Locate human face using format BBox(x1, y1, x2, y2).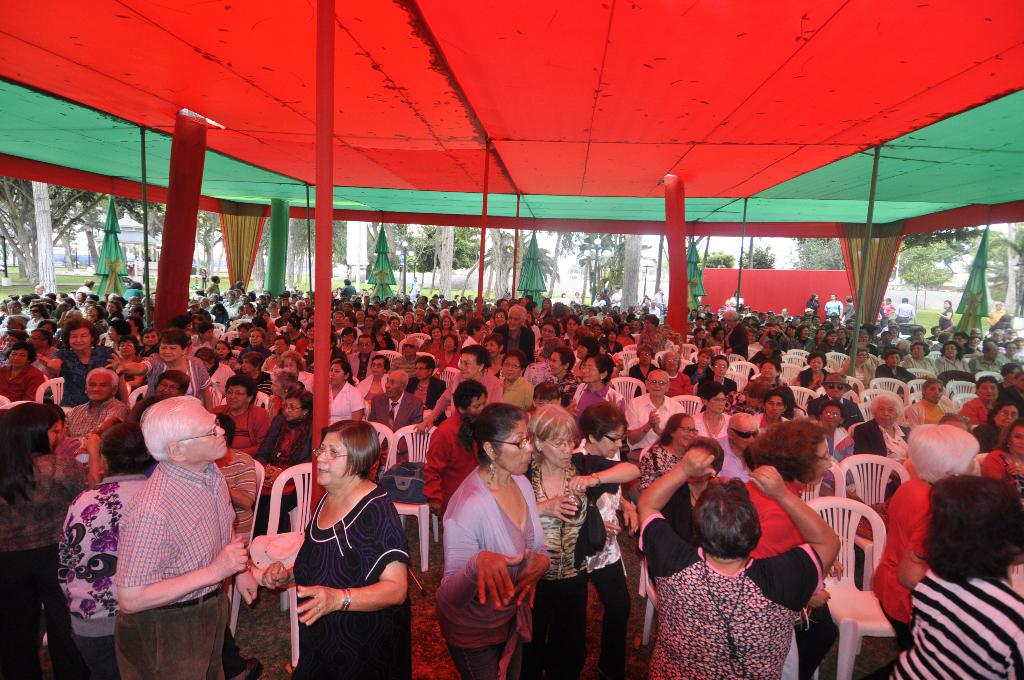
BBox(86, 372, 113, 402).
